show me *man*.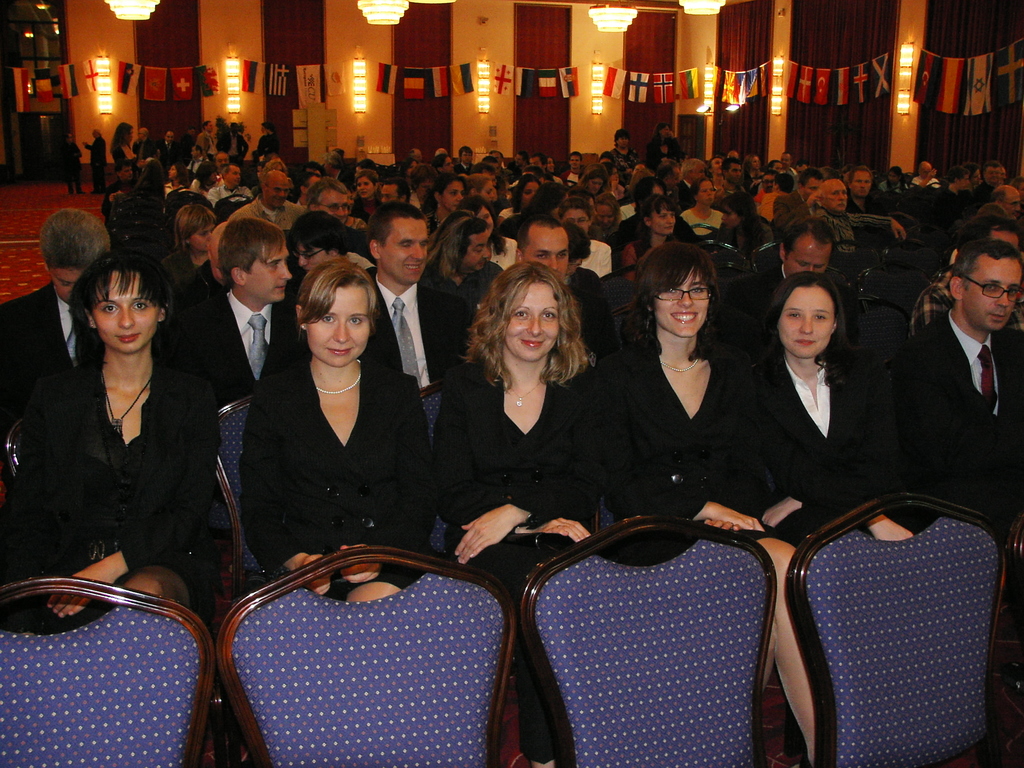
*man* is here: x1=132, y1=126, x2=157, y2=159.
